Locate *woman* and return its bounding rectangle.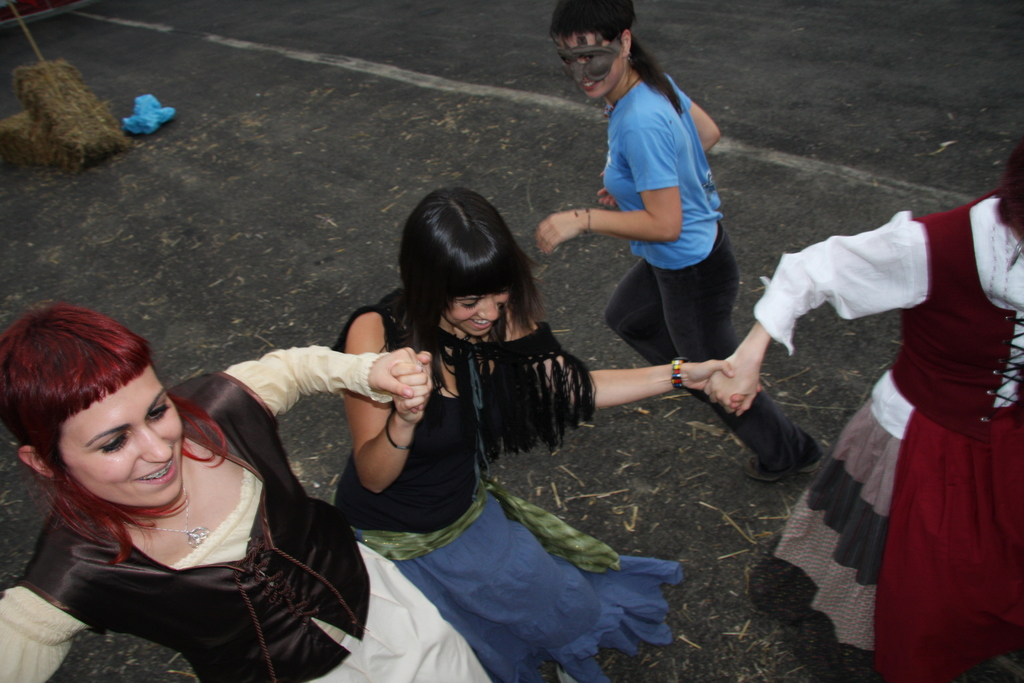
<box>0,302,491,682</box>.
